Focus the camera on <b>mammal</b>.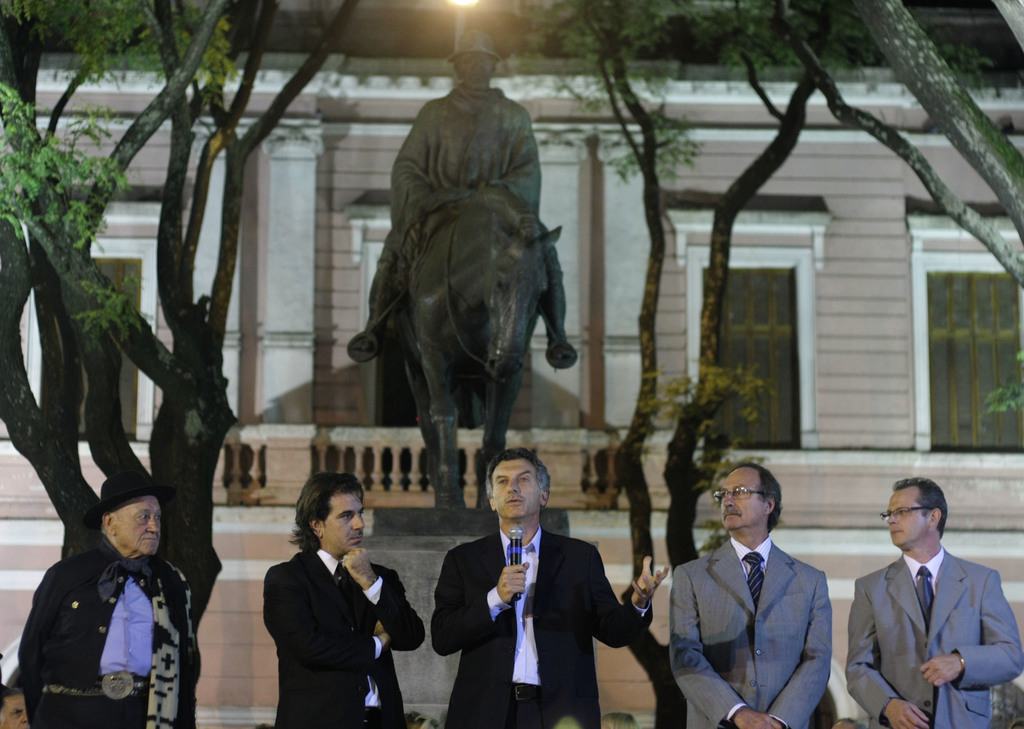
Focus region: <bbox>431, 449, 672, 728</bbox>.
